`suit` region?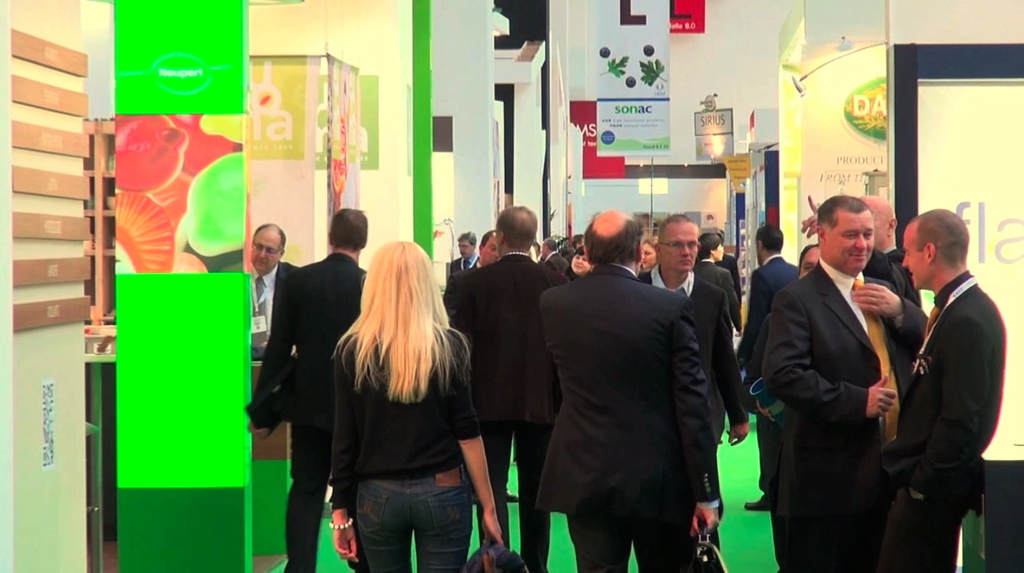
pyautogui.locateOnScreen(451, 254, 477, 272)
